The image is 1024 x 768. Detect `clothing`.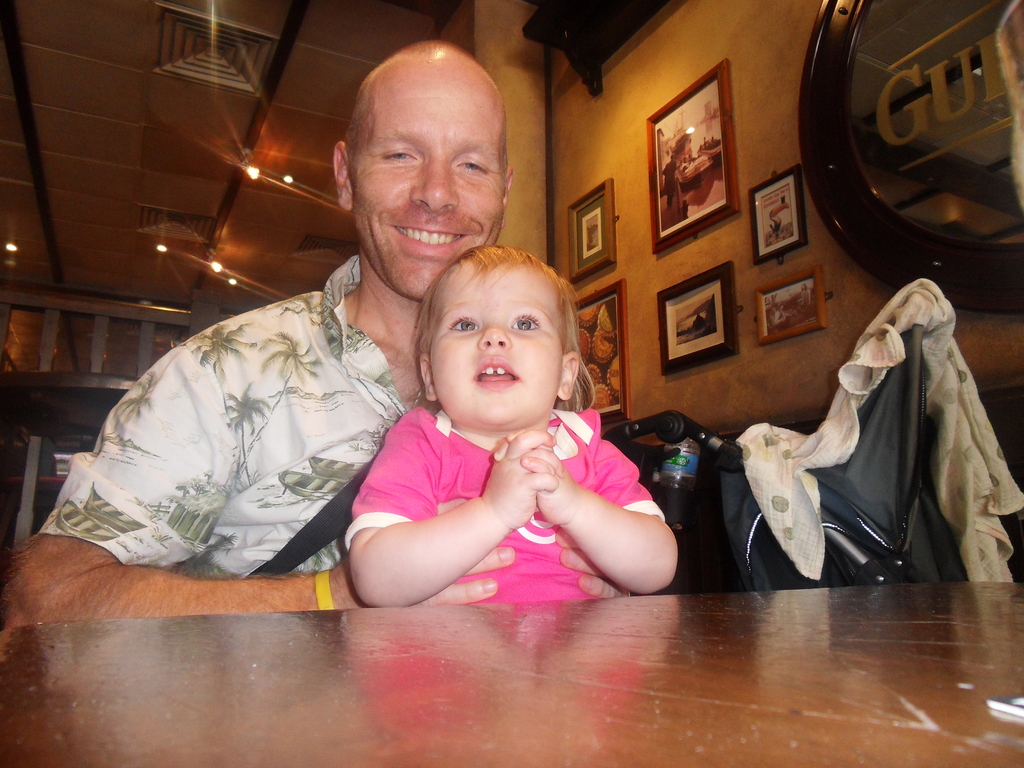
Detection: 346,403,669,611.
